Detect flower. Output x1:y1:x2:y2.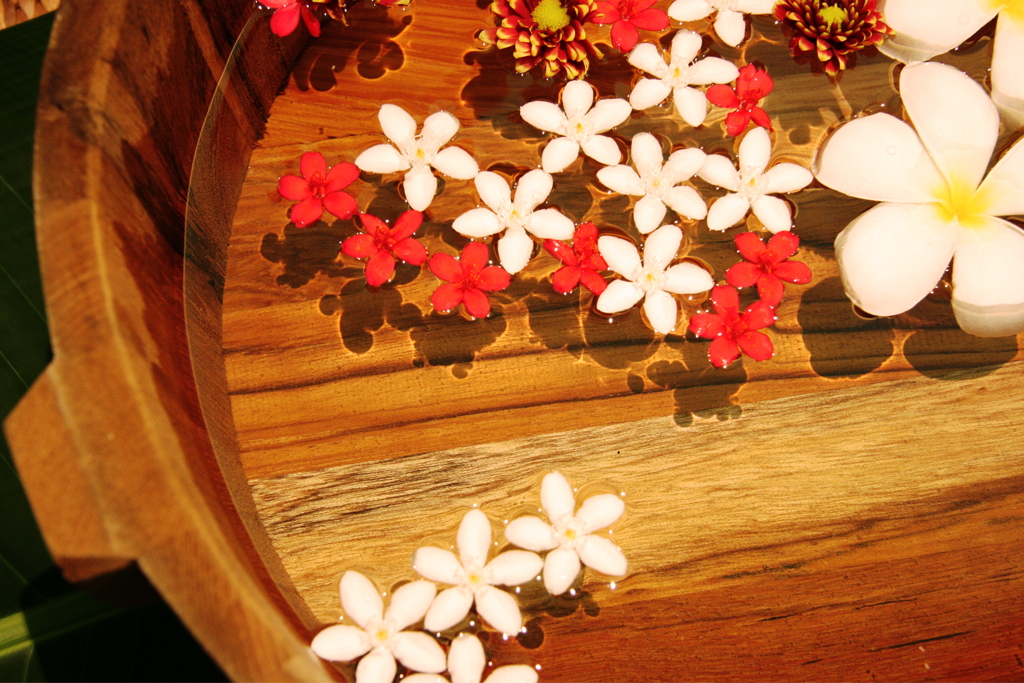
835:59:1023:322.
